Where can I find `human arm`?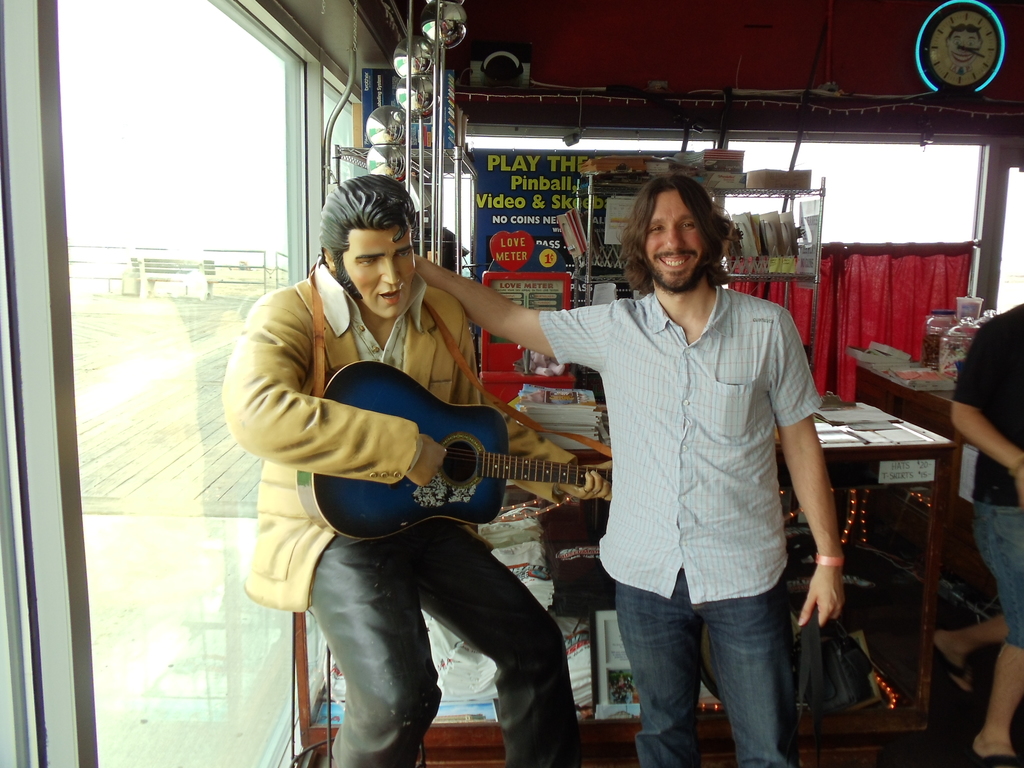
You can find it at BBox(212, 301, 451, 490).
